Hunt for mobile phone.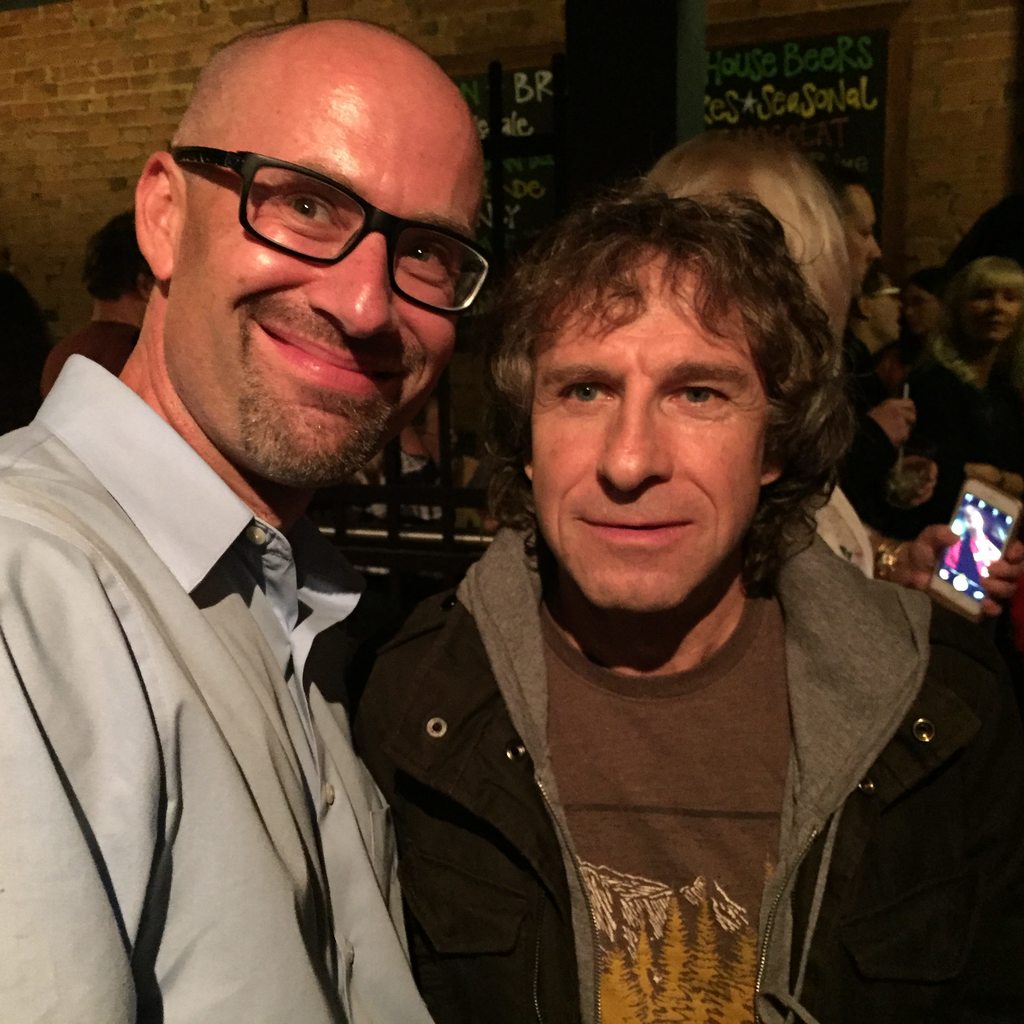
Hunted down at 928, 473, 1023, 623.
